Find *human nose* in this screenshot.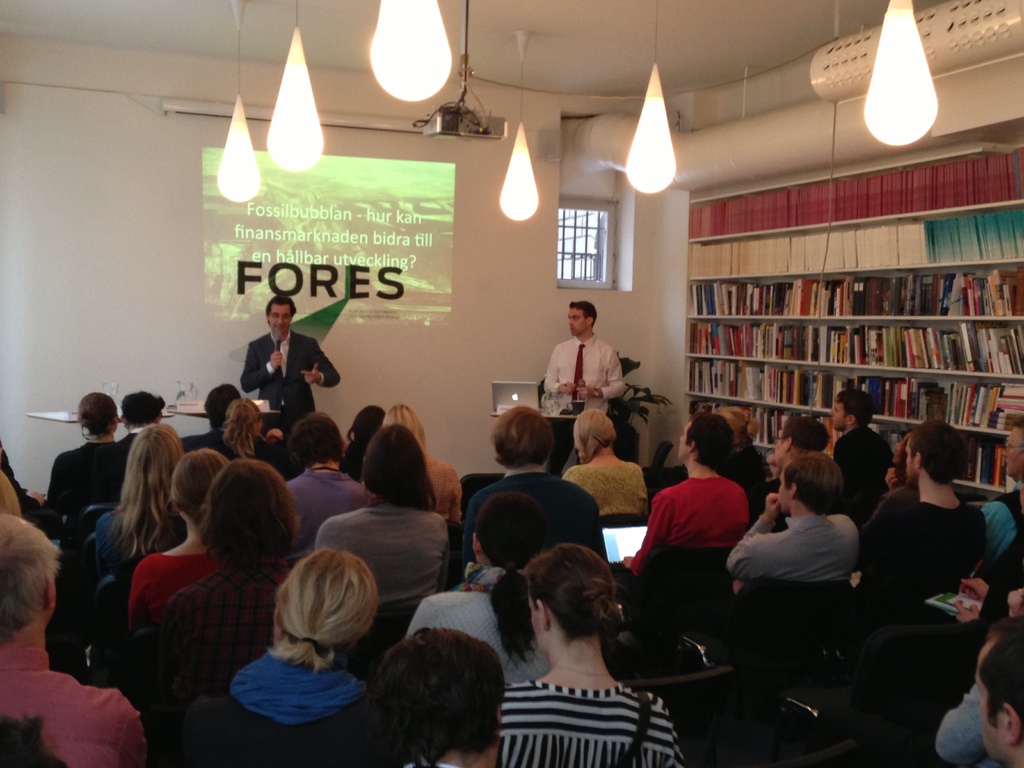
The bounding box for *human nose* is 1002,449,1005,458.
